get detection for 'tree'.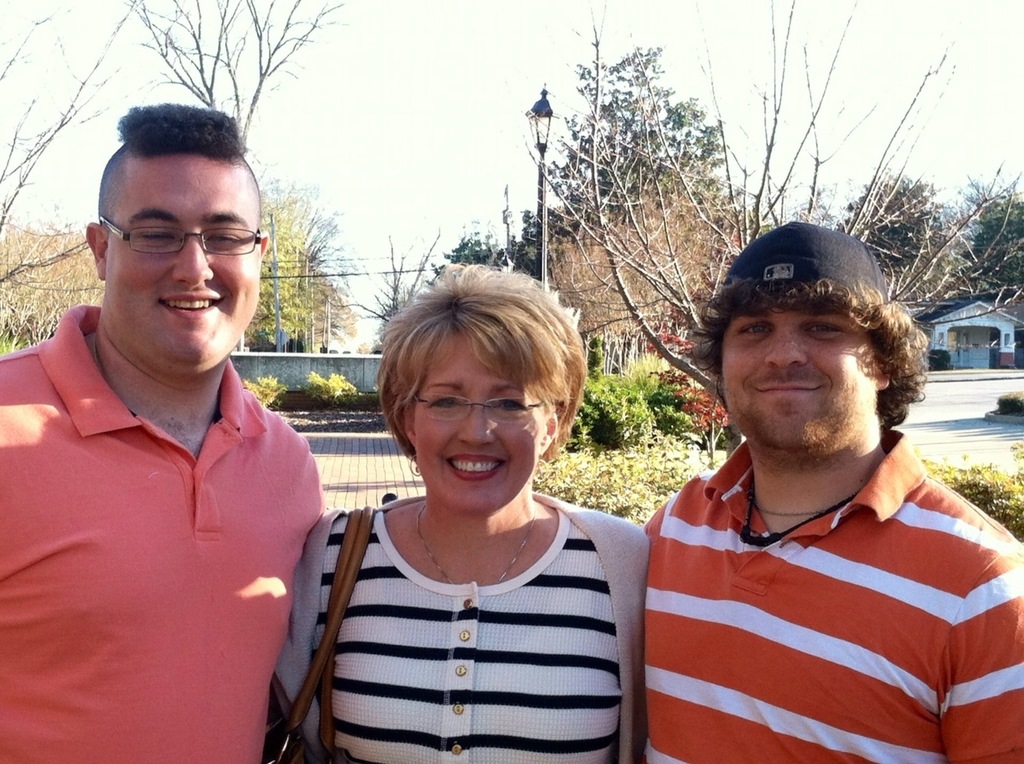
Detection: [651, 0, 1022, 448].
